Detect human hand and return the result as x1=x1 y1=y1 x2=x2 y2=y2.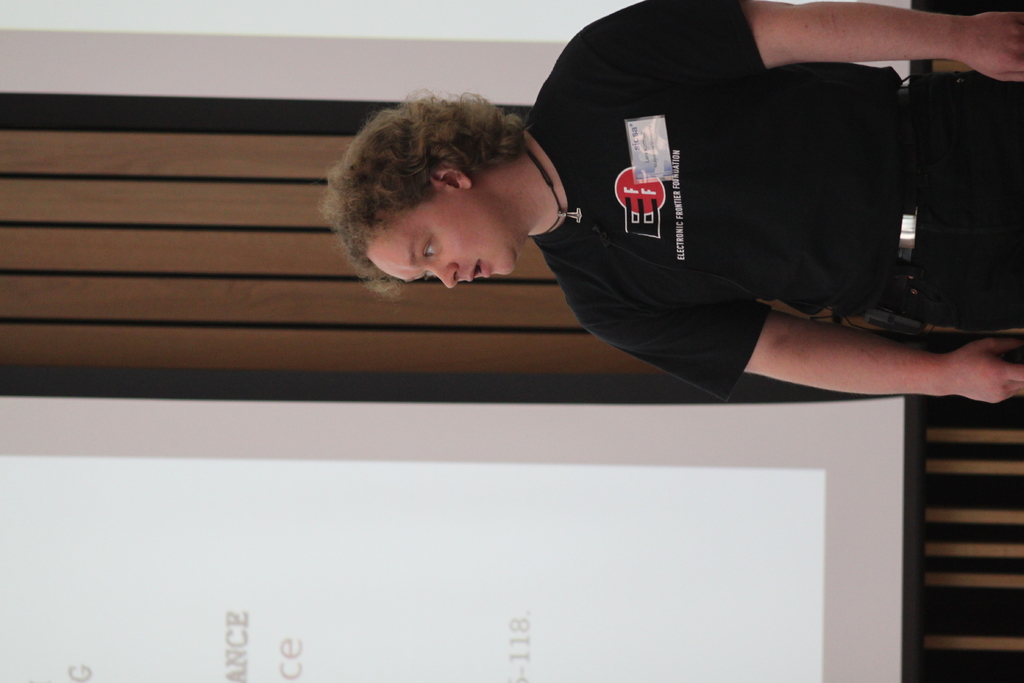
x1=929 y1=313 x2=1014 y2=404.
